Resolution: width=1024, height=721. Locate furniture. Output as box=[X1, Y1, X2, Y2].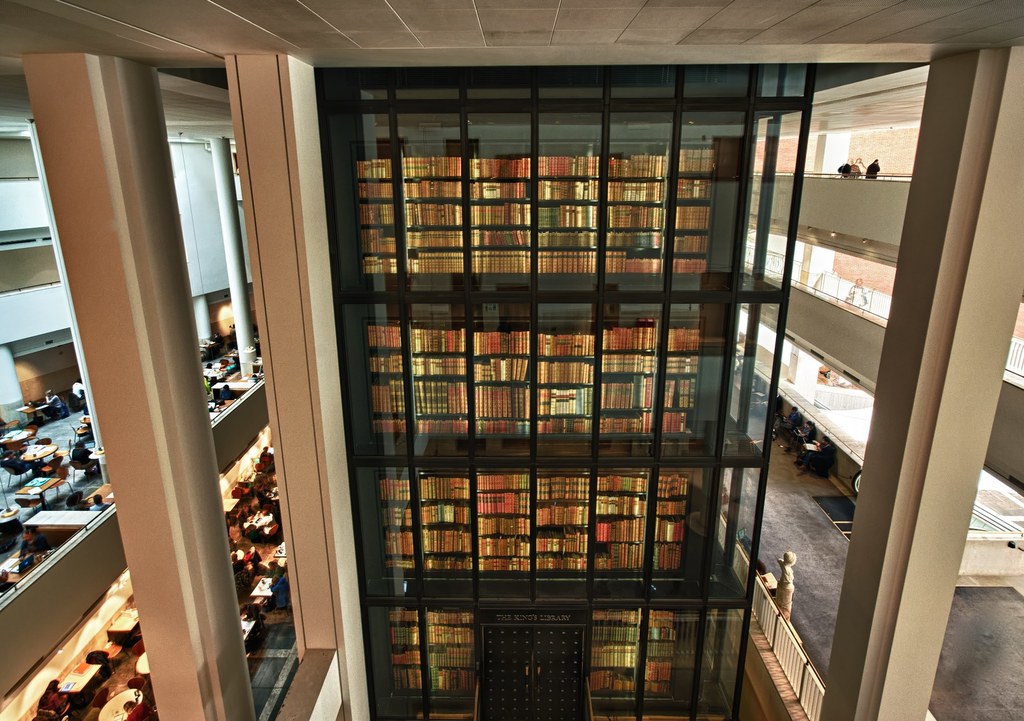
box=[108, 604, 135, 630].
